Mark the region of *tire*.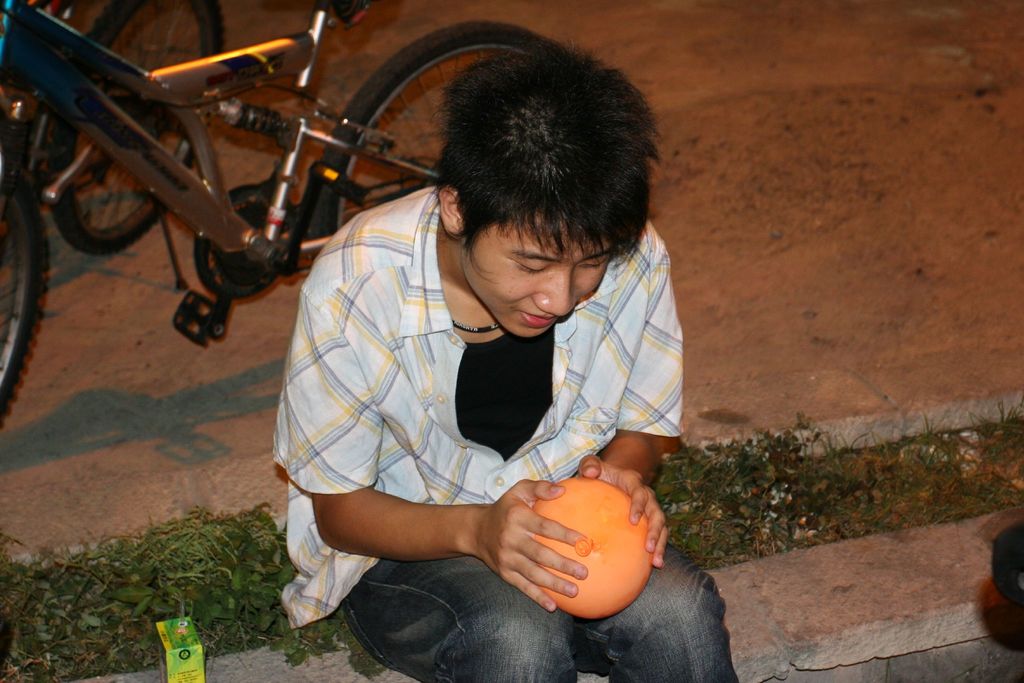
Region: 310:27:564:256.
